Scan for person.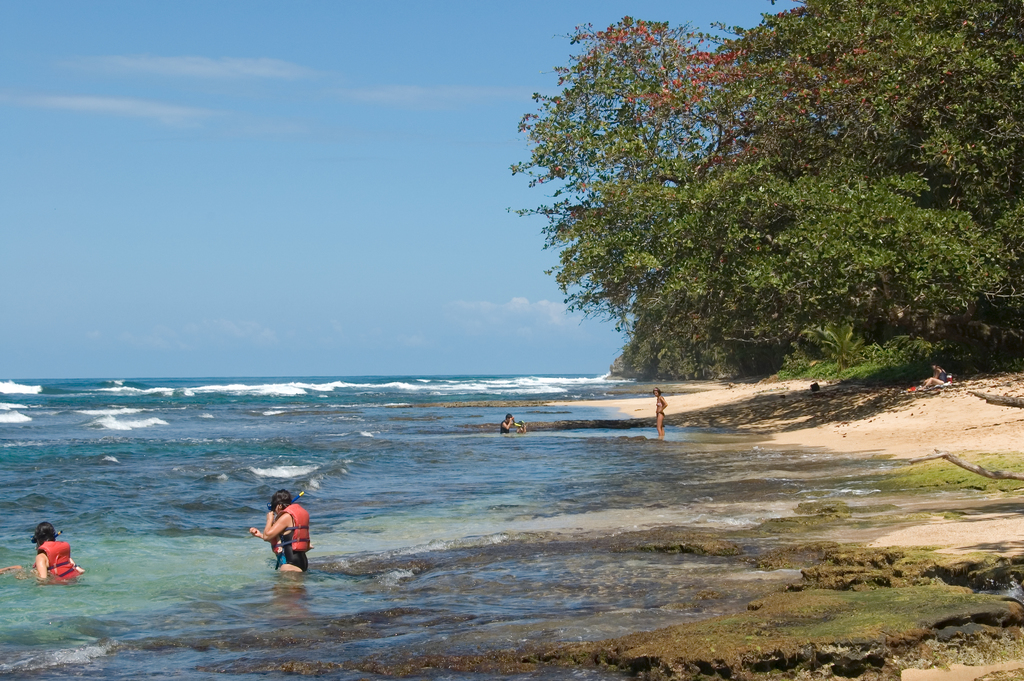
Scan result: locate(651, 386, 668, 442).
